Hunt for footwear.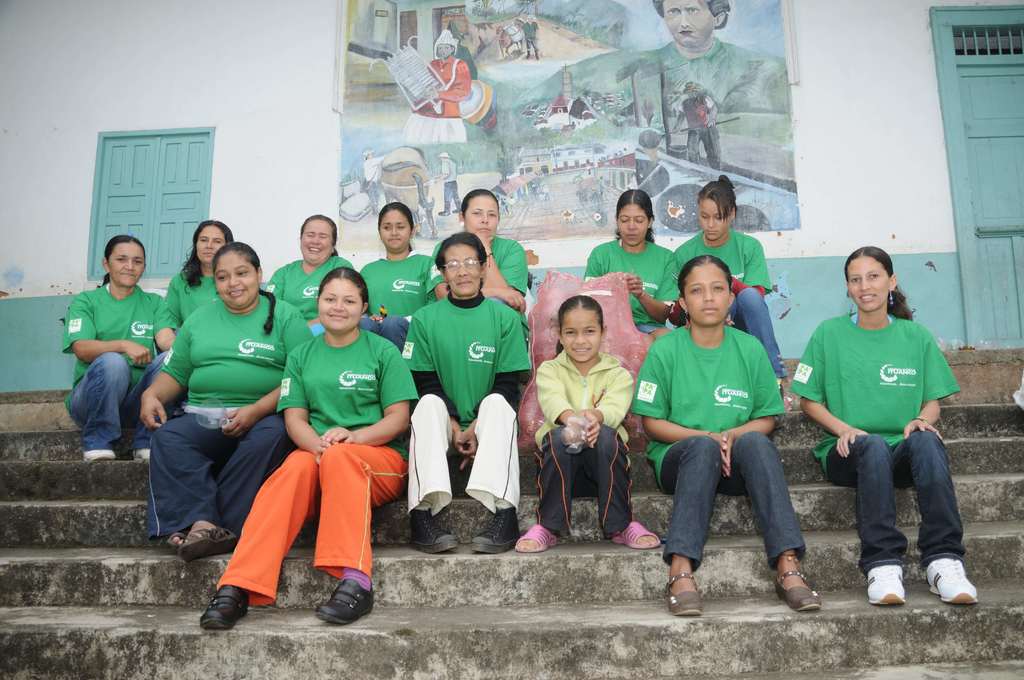
Hunted down at (x1=186, y1=524, x2=237, y2=563).
